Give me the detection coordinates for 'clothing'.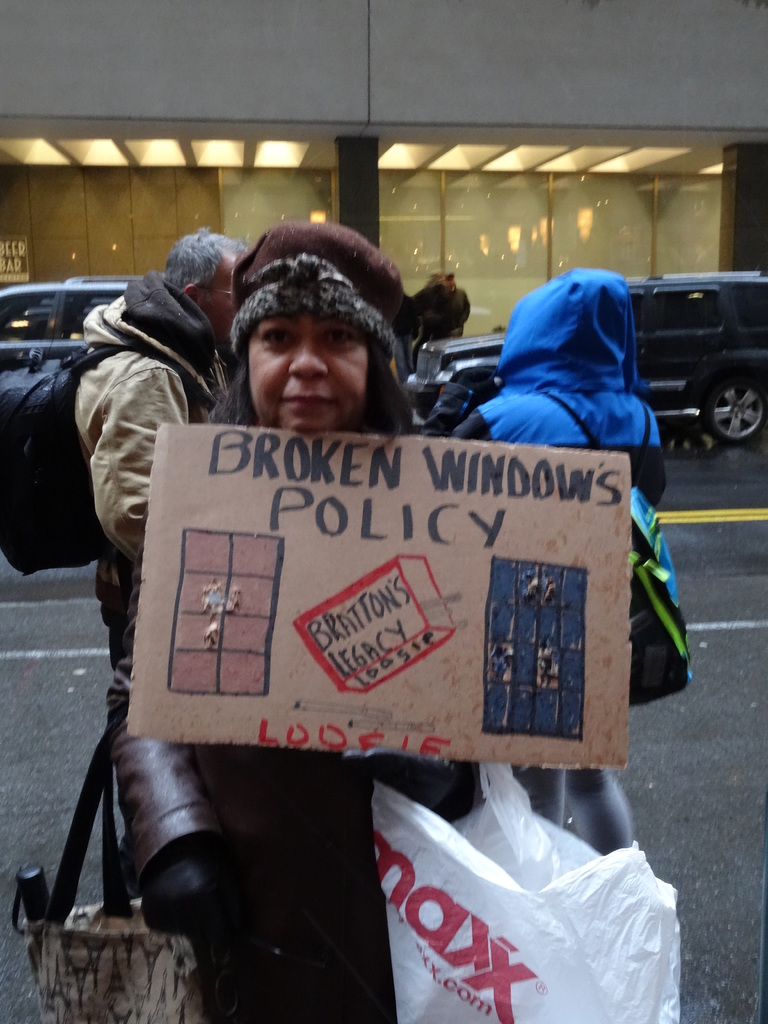
68 300 211 569.
